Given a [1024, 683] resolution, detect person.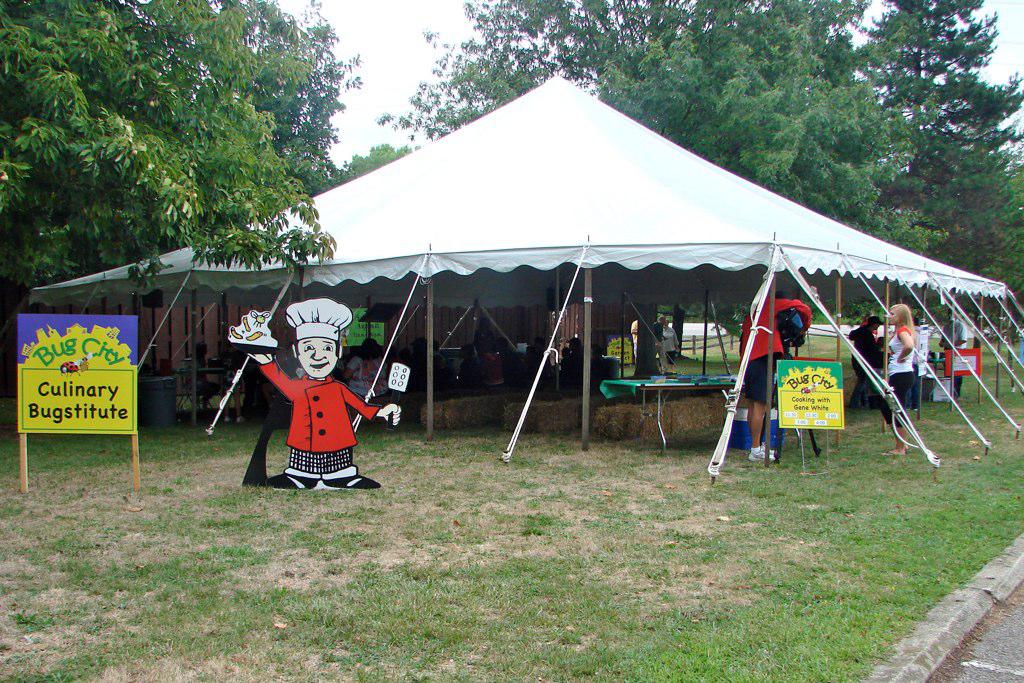
247/292/369/494.
